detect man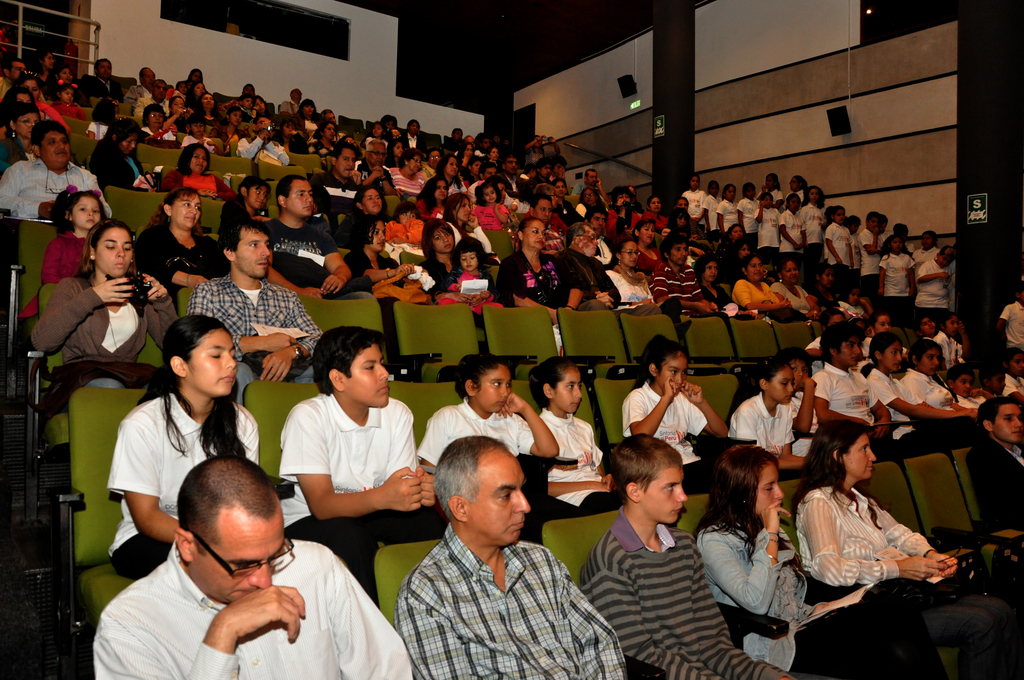
x1=266 y1=175 x2=348 y2=296
